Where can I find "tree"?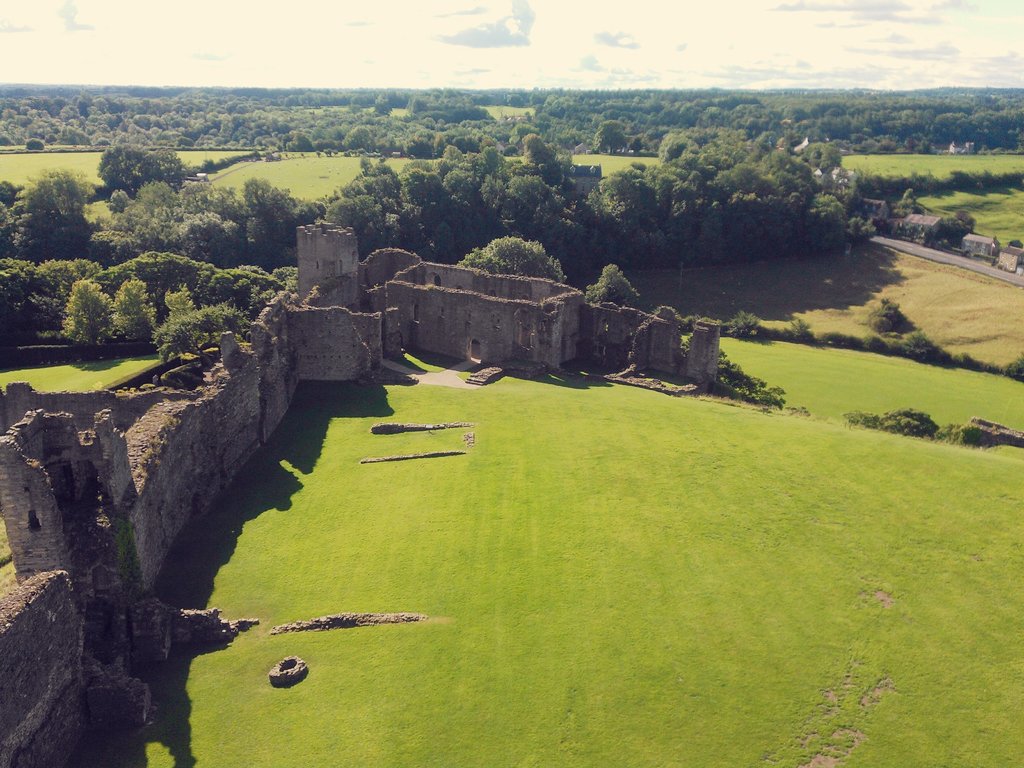
You can find it at 733,194,755,251.
